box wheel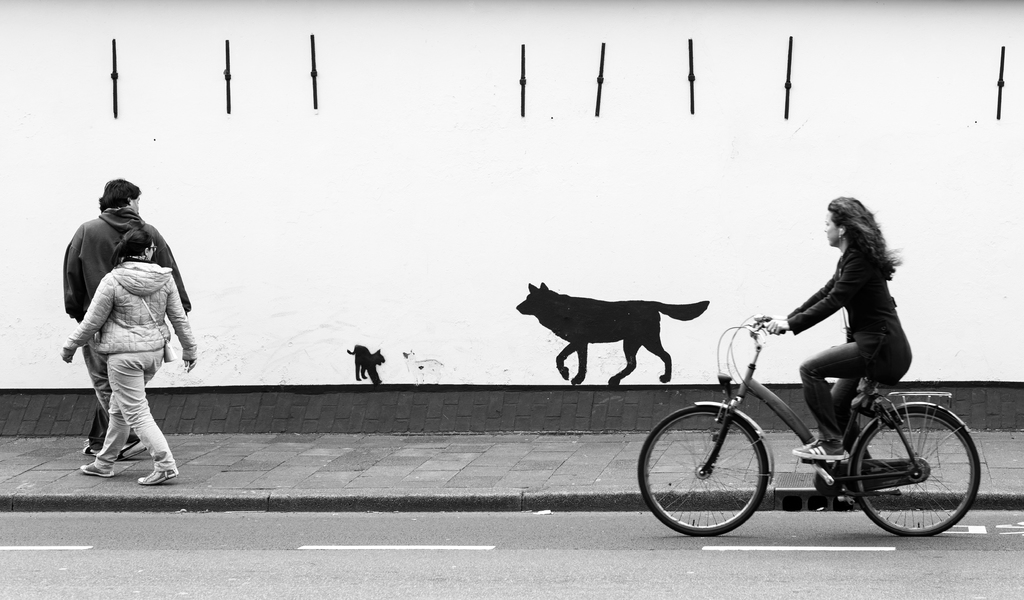
bbox(845, 399, 981, 536)
